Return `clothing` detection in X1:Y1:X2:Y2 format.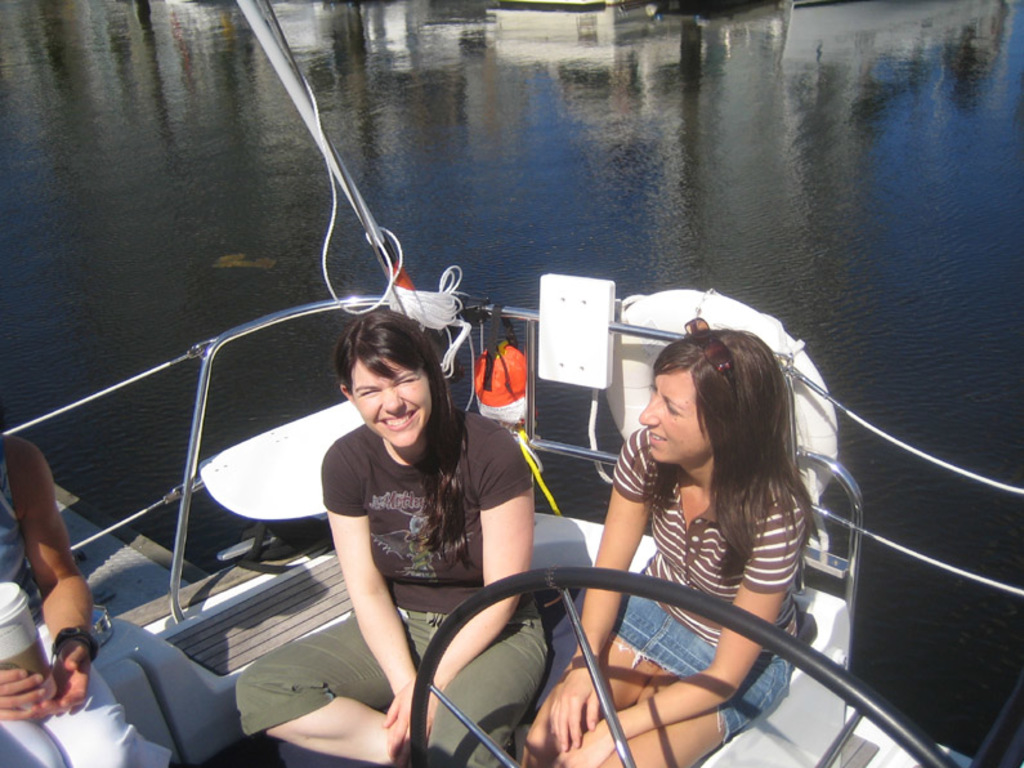
229:593:556:767.
